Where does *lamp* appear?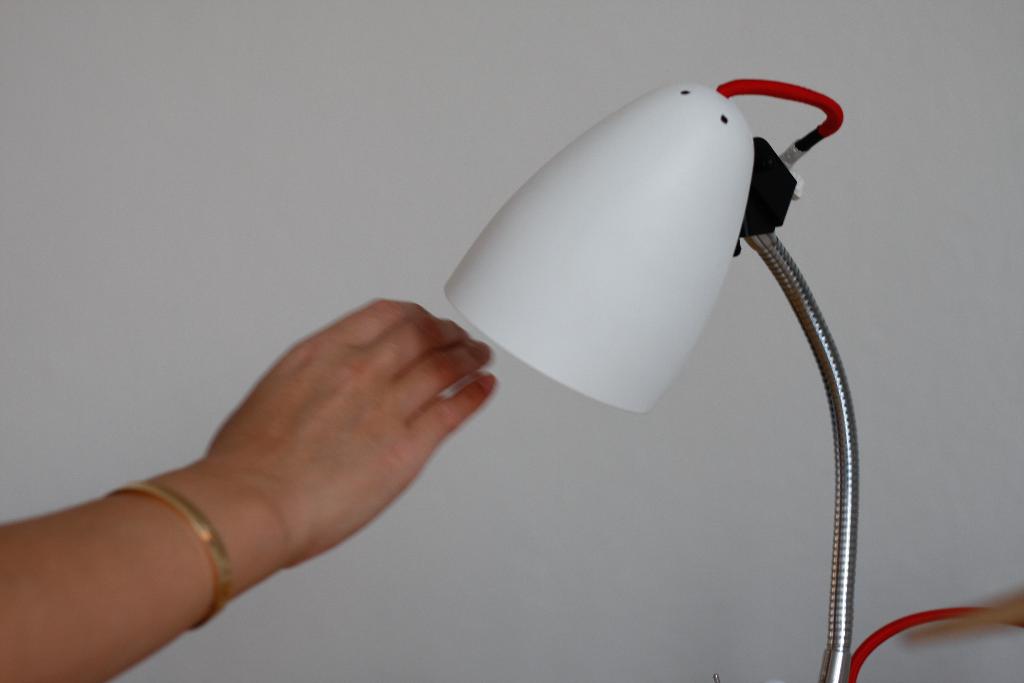
Appears at (x1=441, y1=81, x2=1023, y2=682).
